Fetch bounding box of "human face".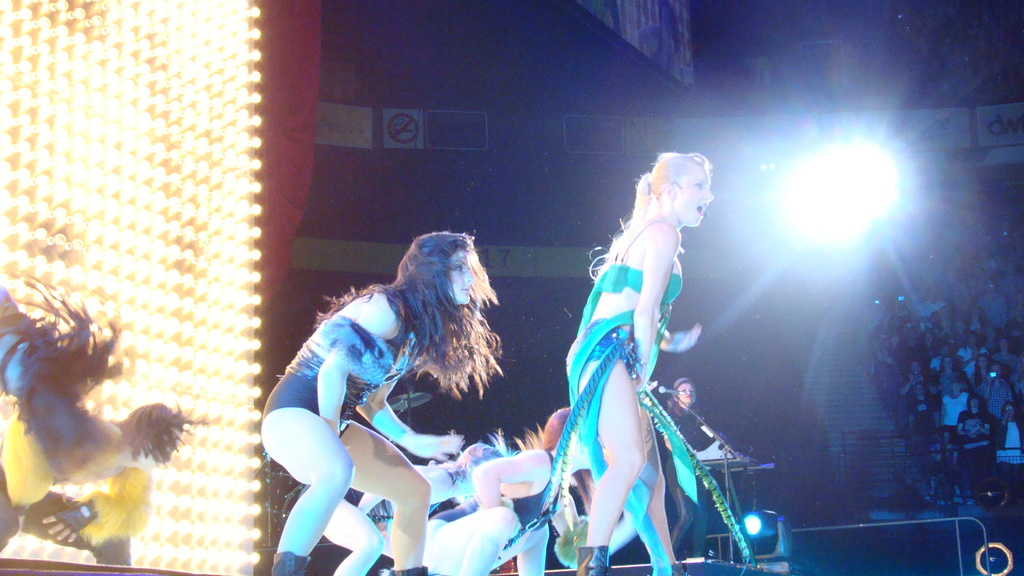
Bbox: x1=675, y1=380, x2=701, y2=403.
